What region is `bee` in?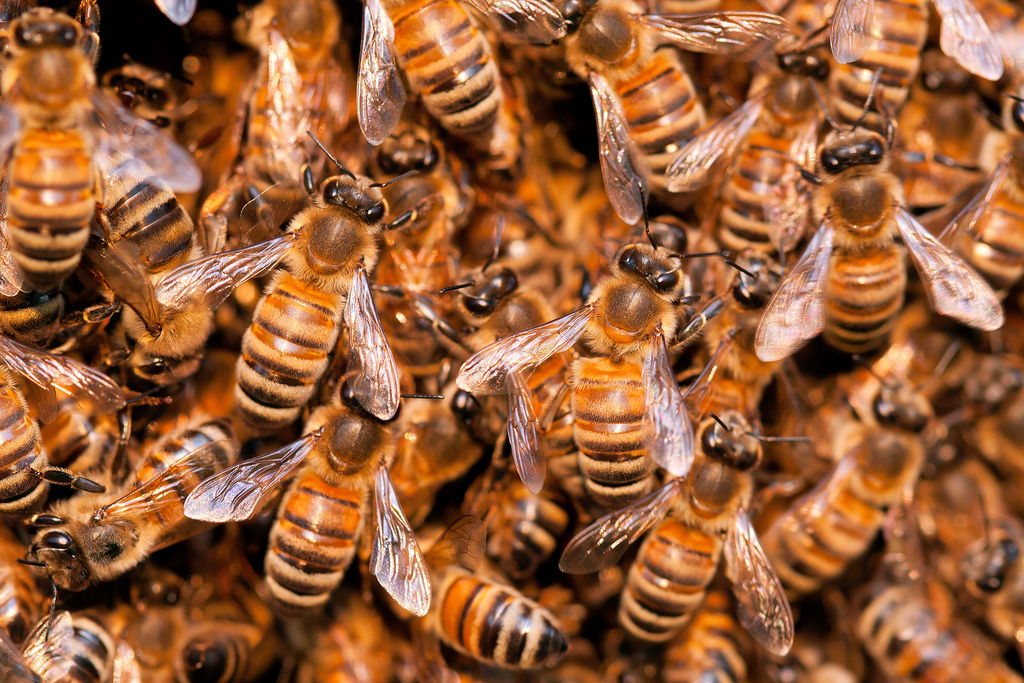
340 129 488 242.
